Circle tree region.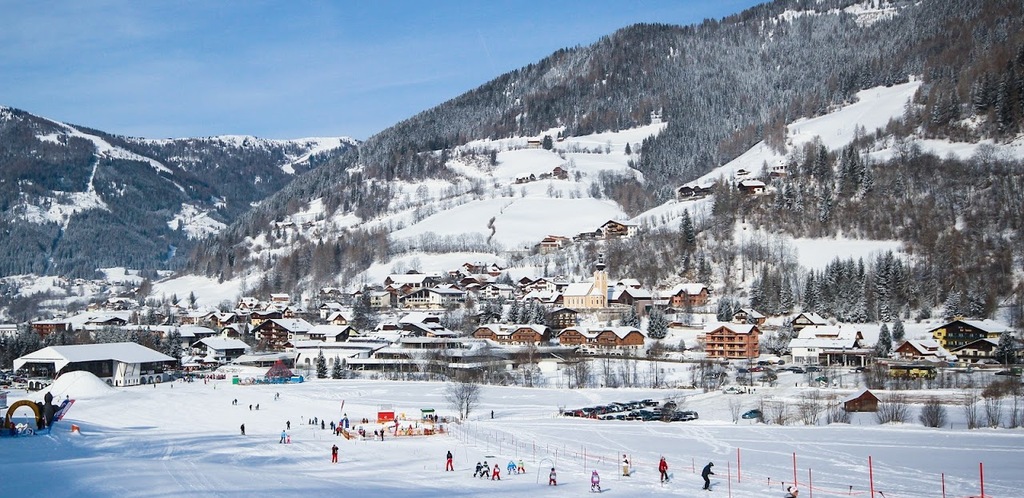
Region: left=990, top=329, right=1018, bottom=373.
